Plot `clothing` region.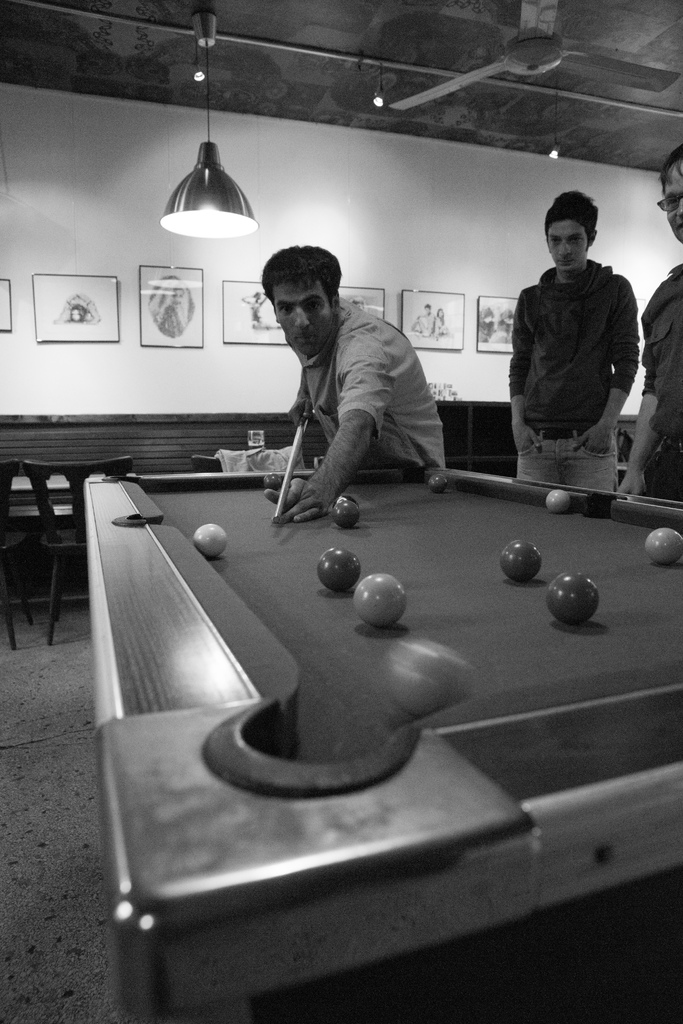
Plotted at bbox=[292, 299, 447, 472].
